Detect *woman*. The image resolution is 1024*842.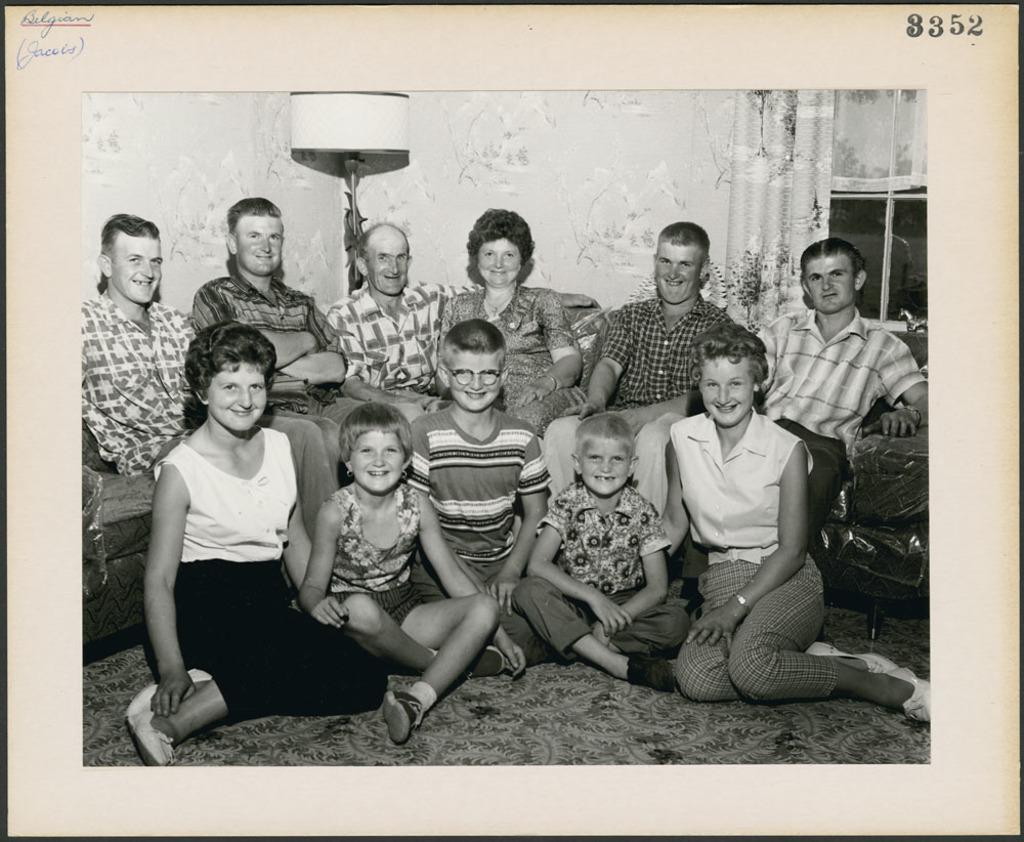
<region>129, 288, 365, 759</region>.
